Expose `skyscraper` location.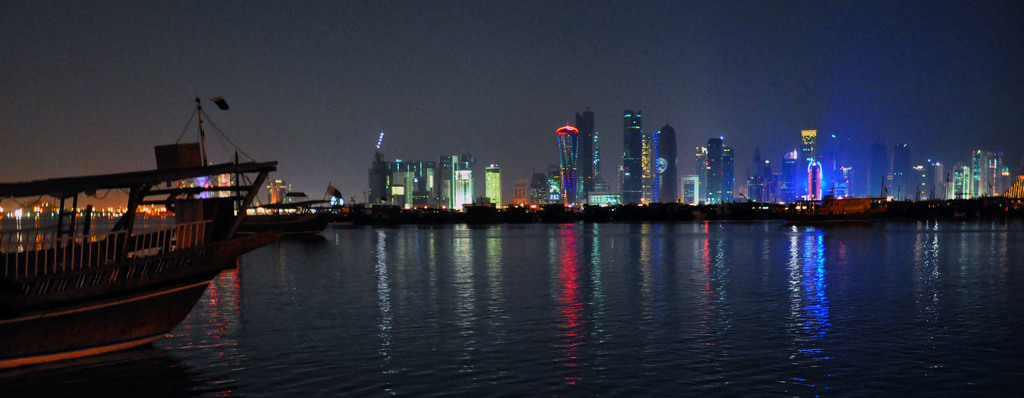
Exposed at {"x1": 611, "y1": 106, "x2": 664, "y2": 207}.
